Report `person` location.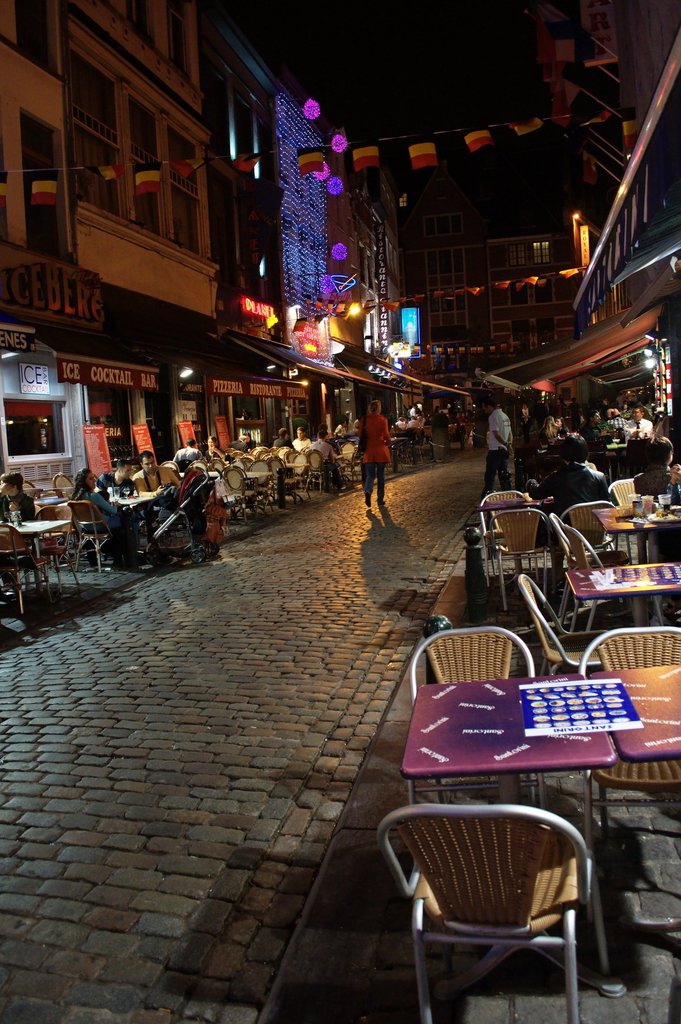
Report: l=625, t=428, r=680, b=504.
